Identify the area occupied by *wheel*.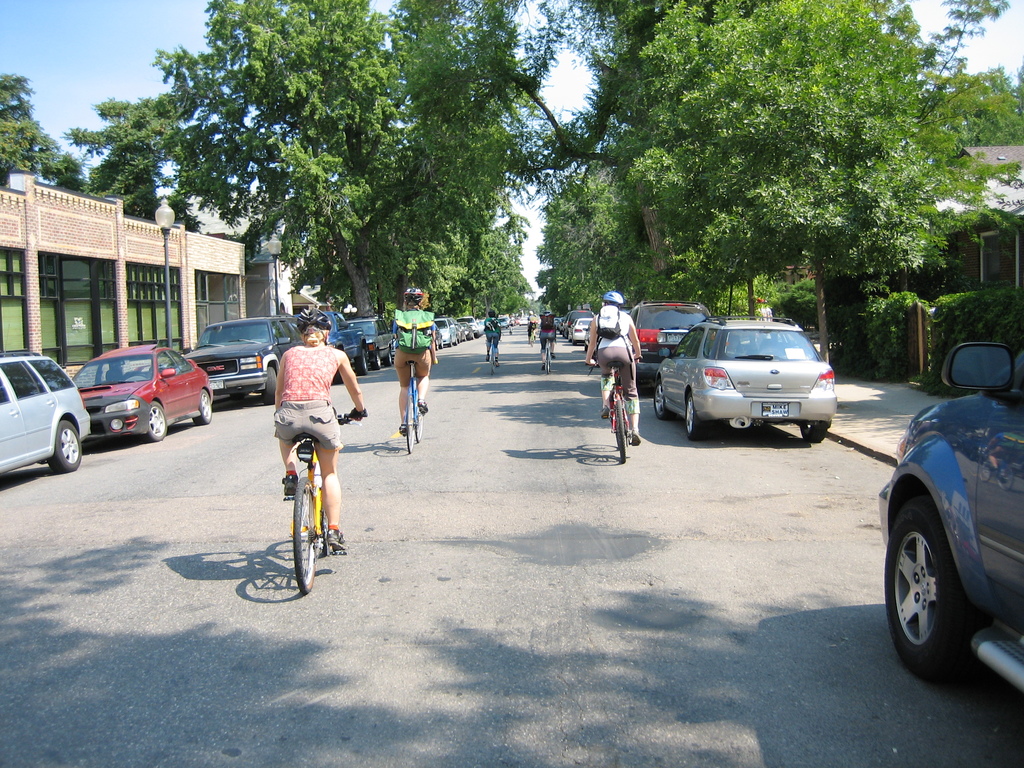
Area: l=453, t=335, r=460, b=344.
